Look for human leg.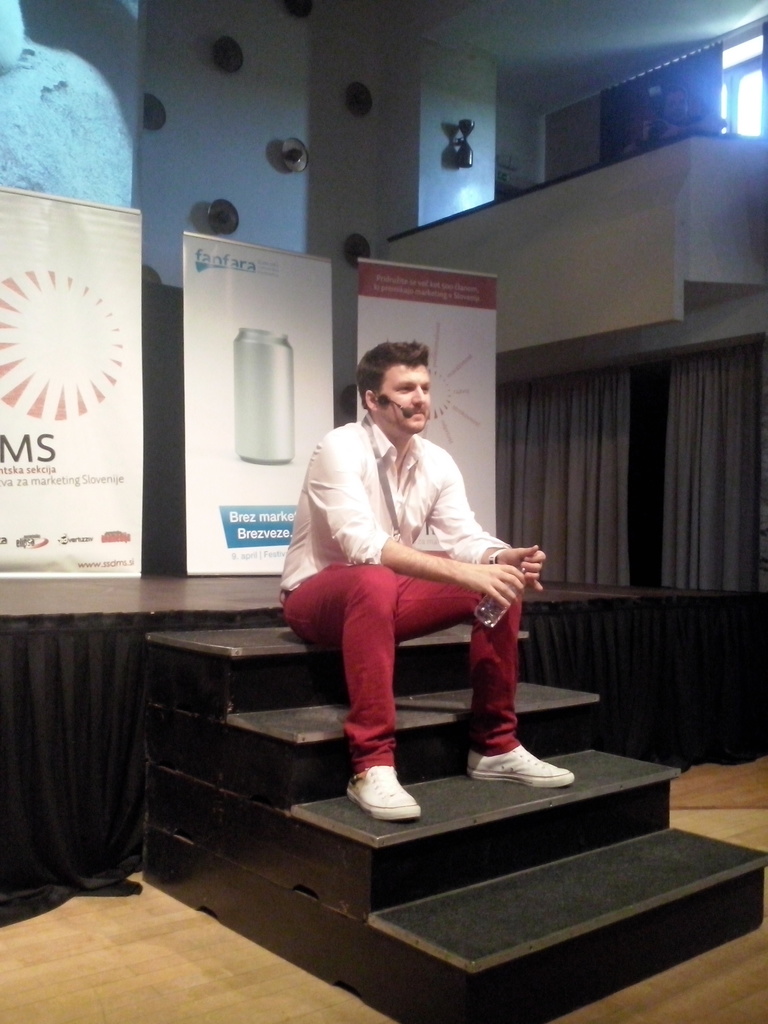
Found: [left=279, top=561, right=420, bottom=827].
